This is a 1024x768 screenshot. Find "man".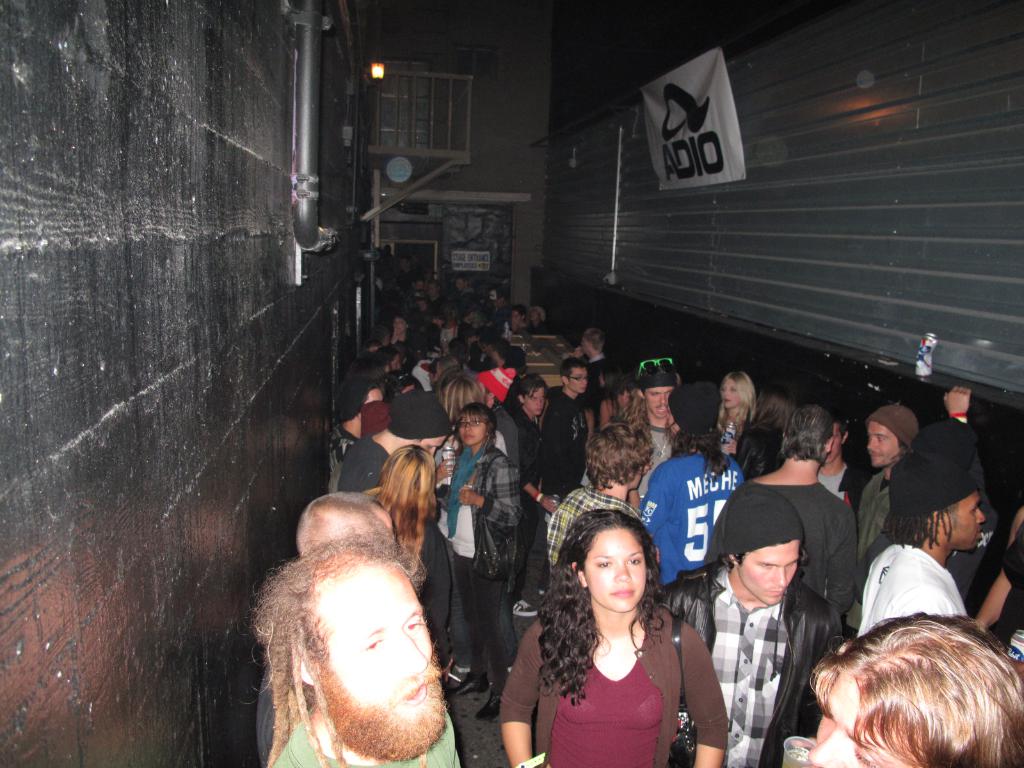
Bounding box: [x1=521, y1=356, x2=591, y2=613].
